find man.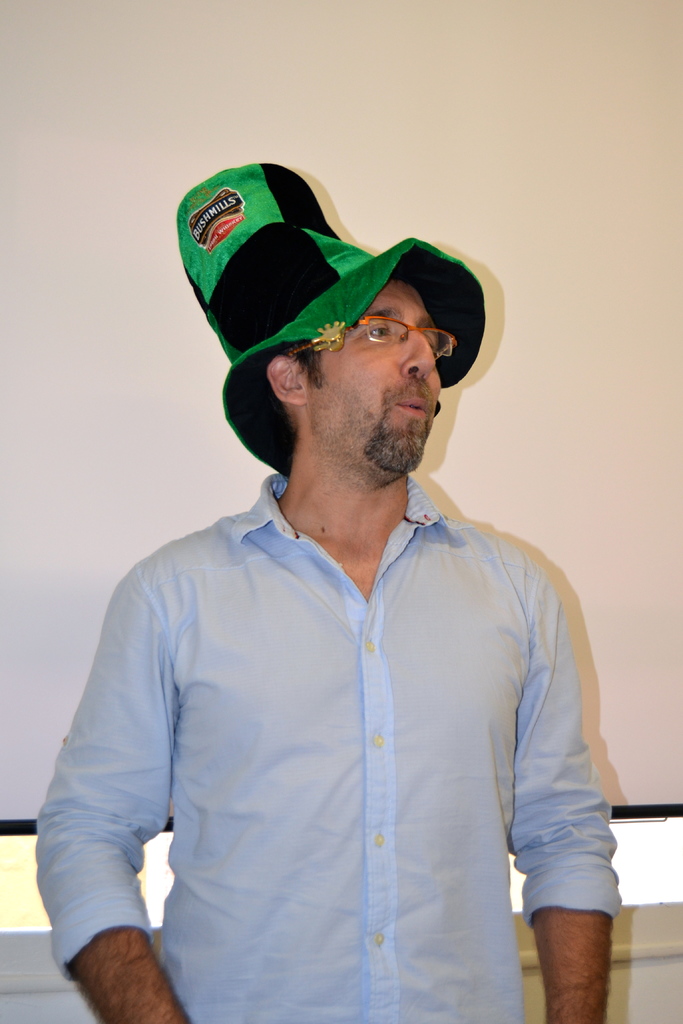
(x1=50, y1=143, x2=619, y2=1023).
